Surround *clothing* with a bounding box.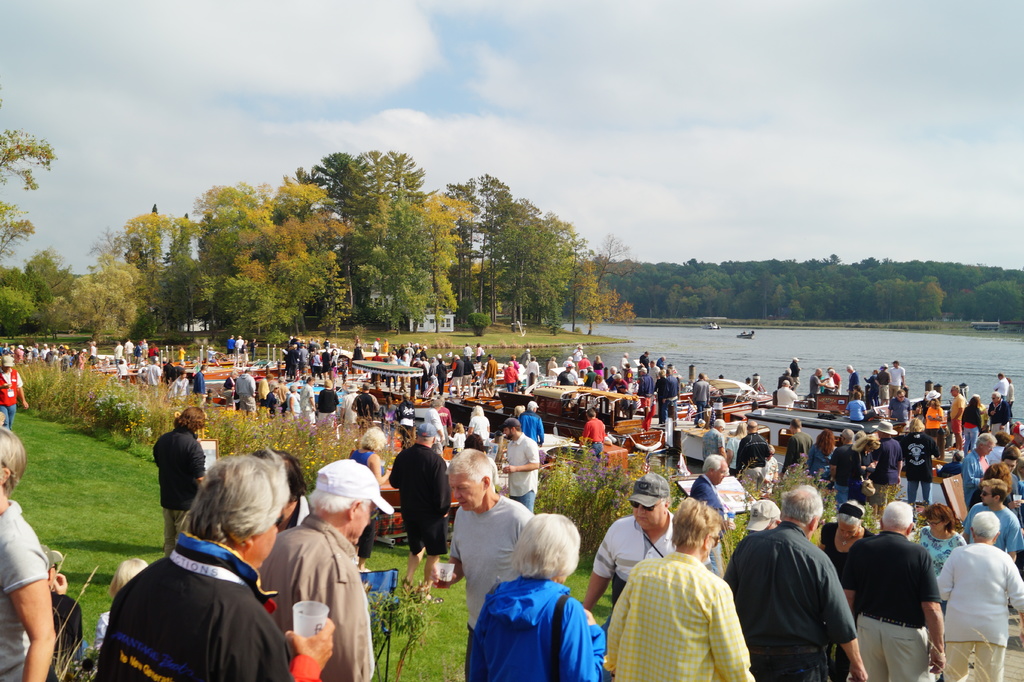
x1=807, y1=373, x2=820, y2=401.
